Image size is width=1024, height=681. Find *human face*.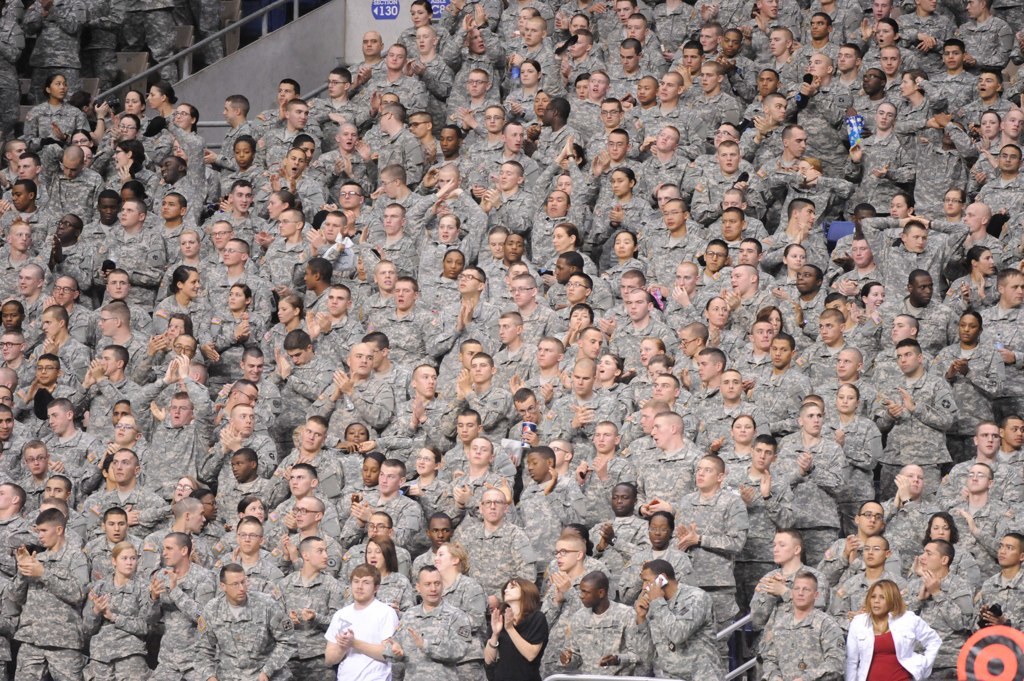
l=361, t=509, r=394, b=545.
